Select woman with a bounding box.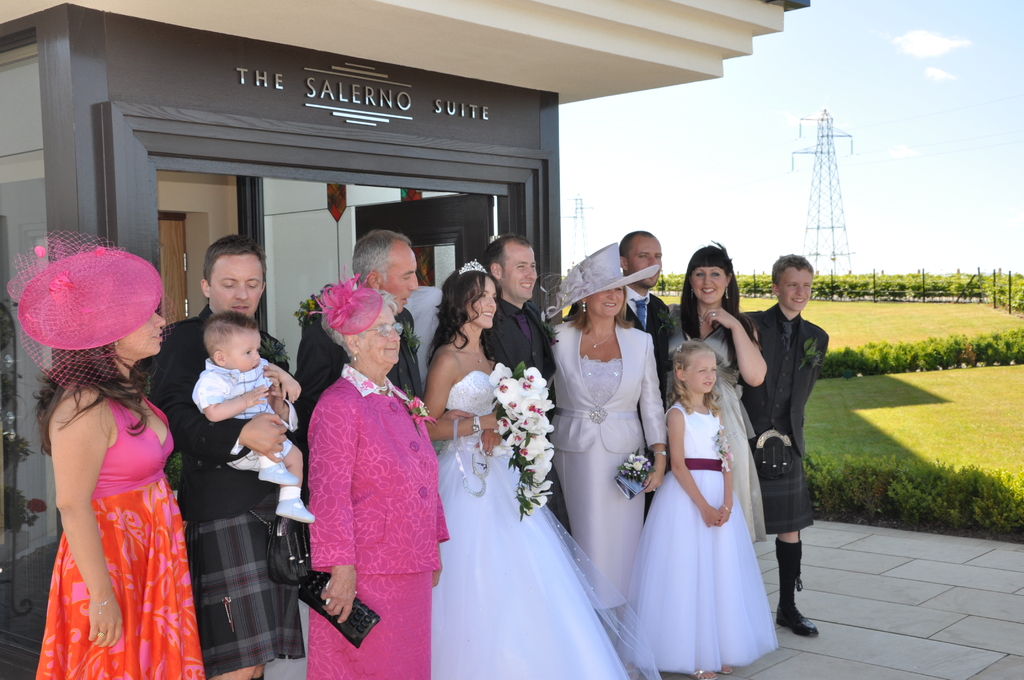
bbox(33, 245, 204, 679).
